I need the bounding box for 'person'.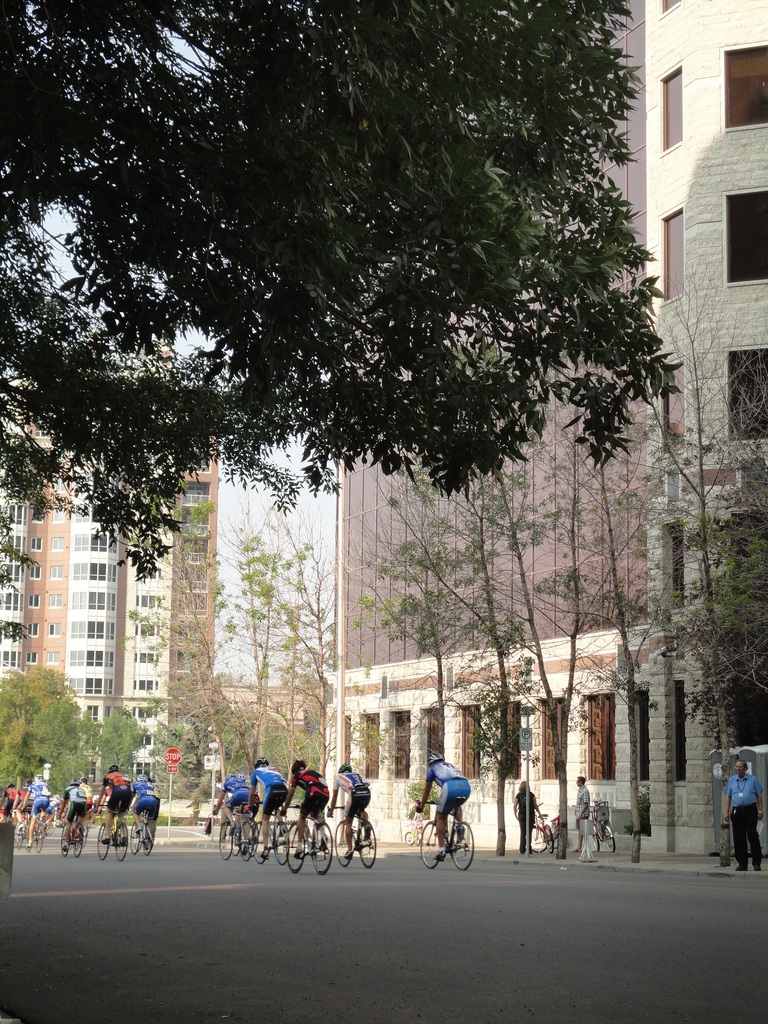
Here it is: x1=573, y1=775, x2=588, y2=854.
